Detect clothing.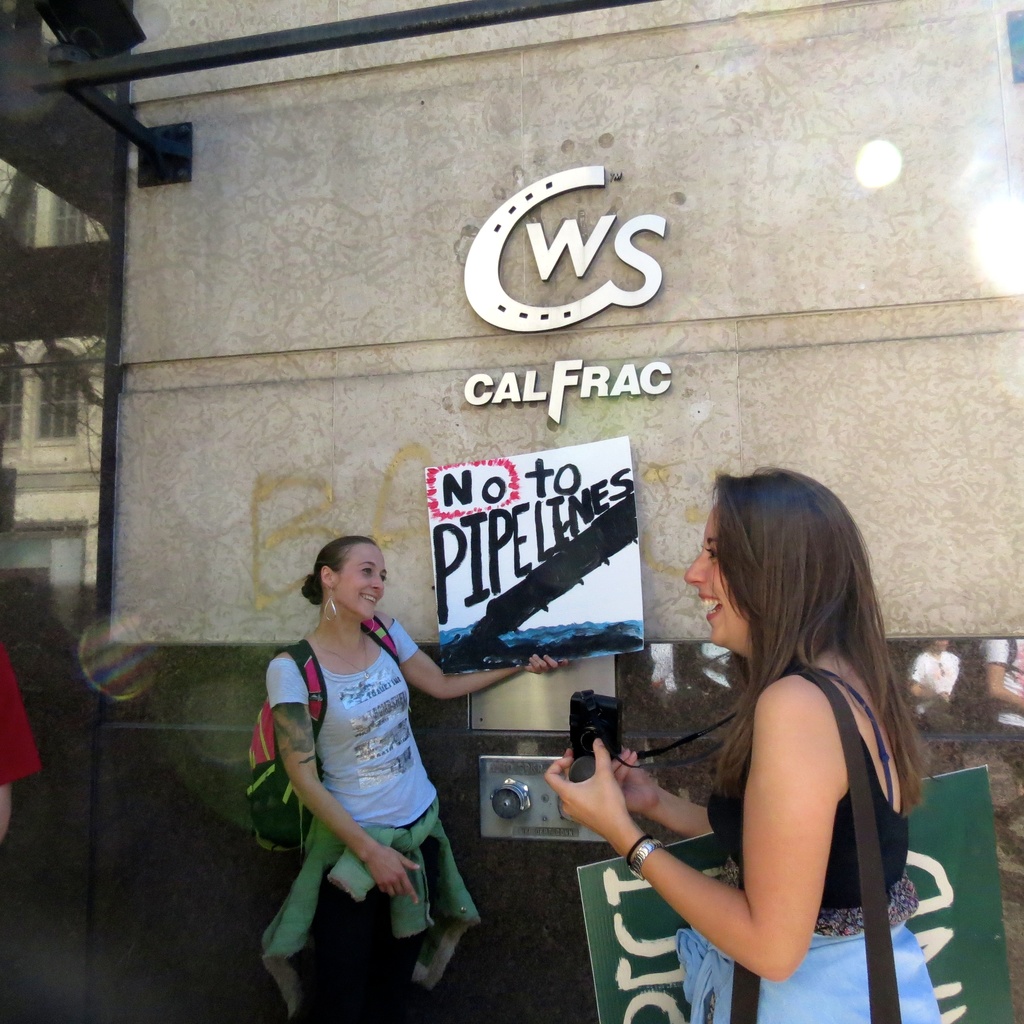
Detected at select_region(704, 655, 917, 1023).
